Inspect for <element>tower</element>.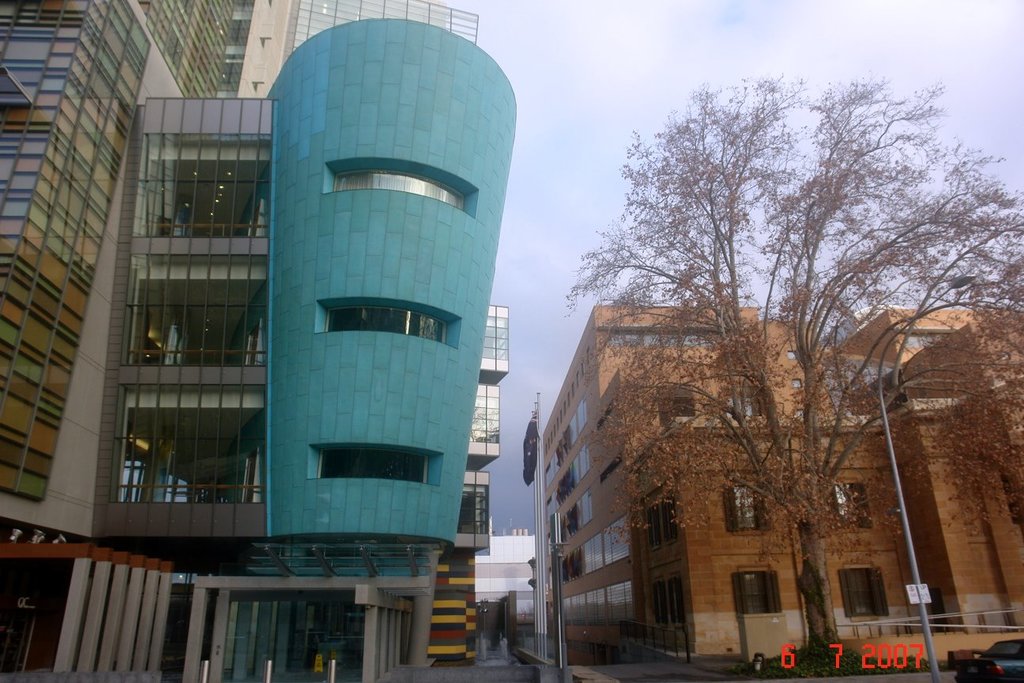
Inspection: crop(427, 304, 521, 666).
